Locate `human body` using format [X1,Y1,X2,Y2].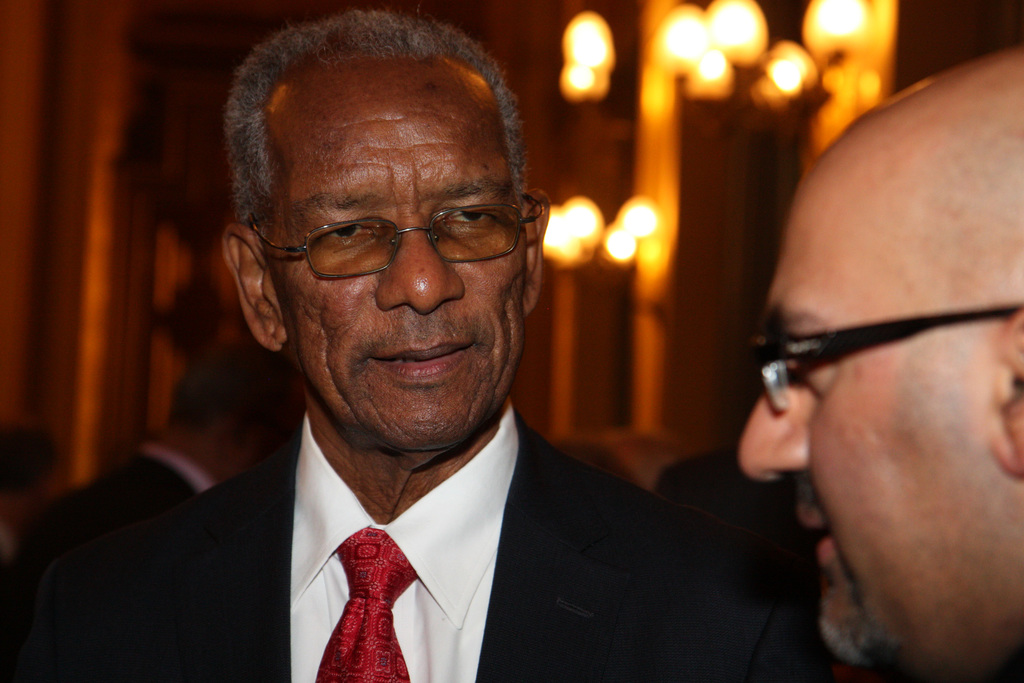
[753,46,1023,682].
